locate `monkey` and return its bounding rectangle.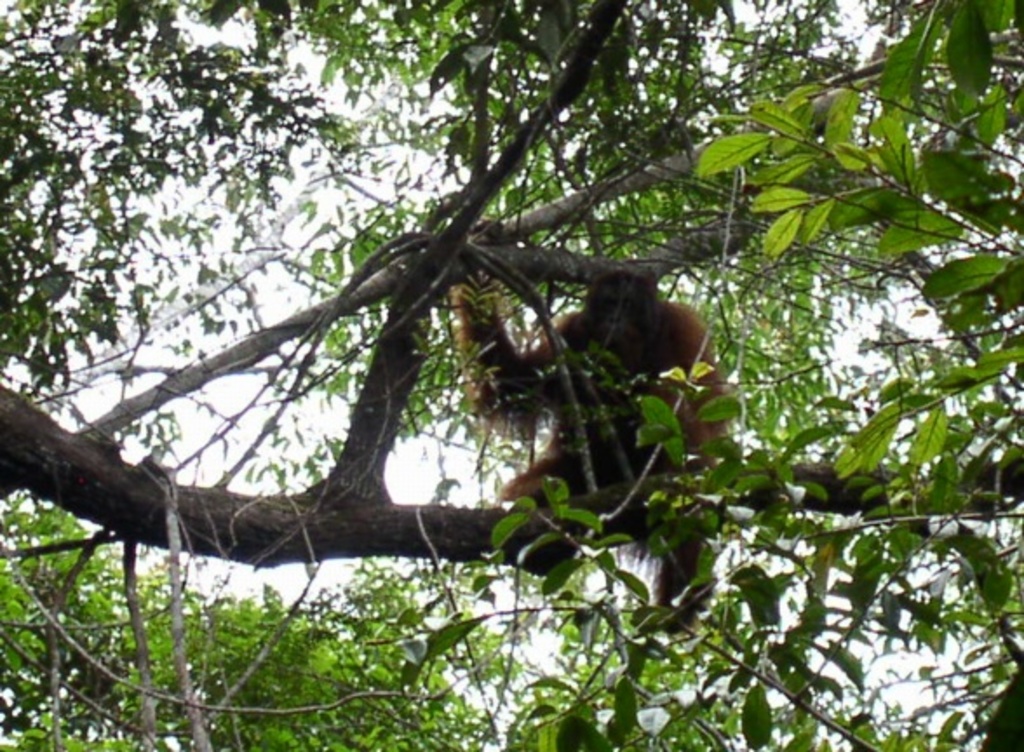
left=449, top=200, right=733, bottom=642.
